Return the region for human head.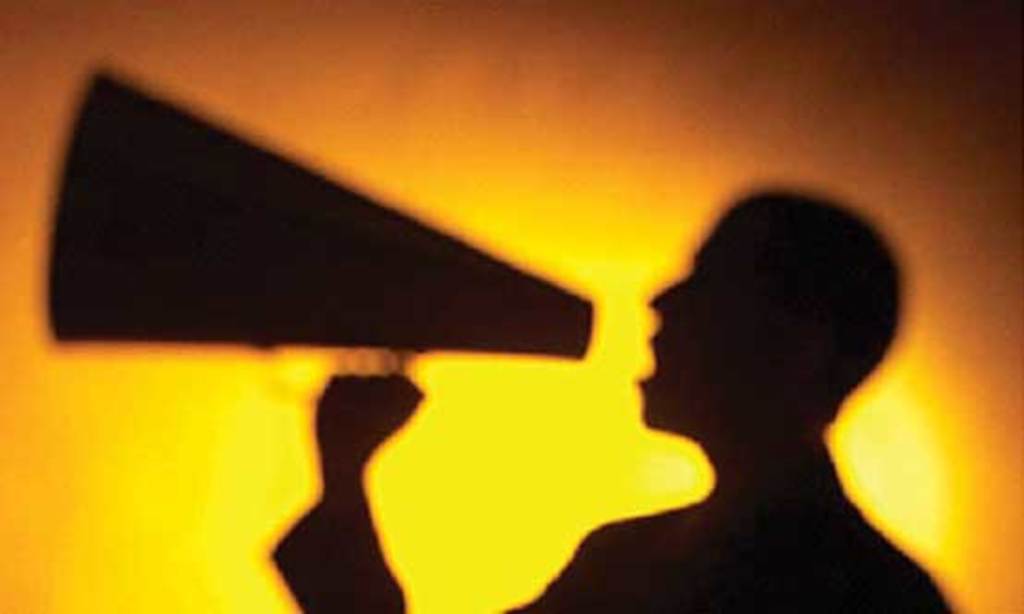
l=643, t=187, r=913, b=433.
